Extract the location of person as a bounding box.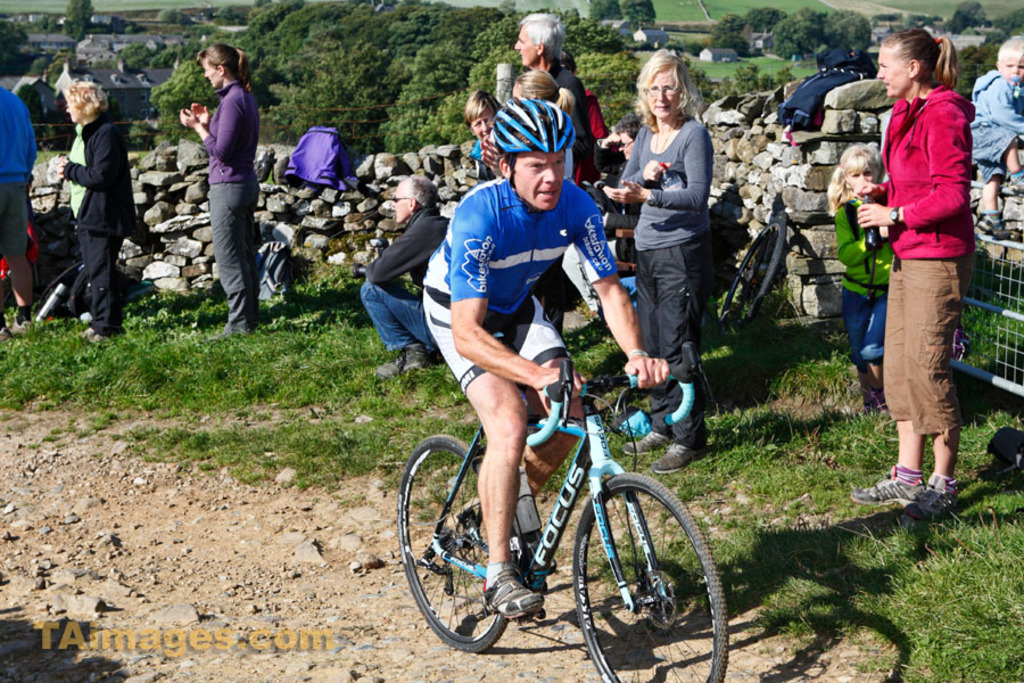
(181, 43, 257, 329).
